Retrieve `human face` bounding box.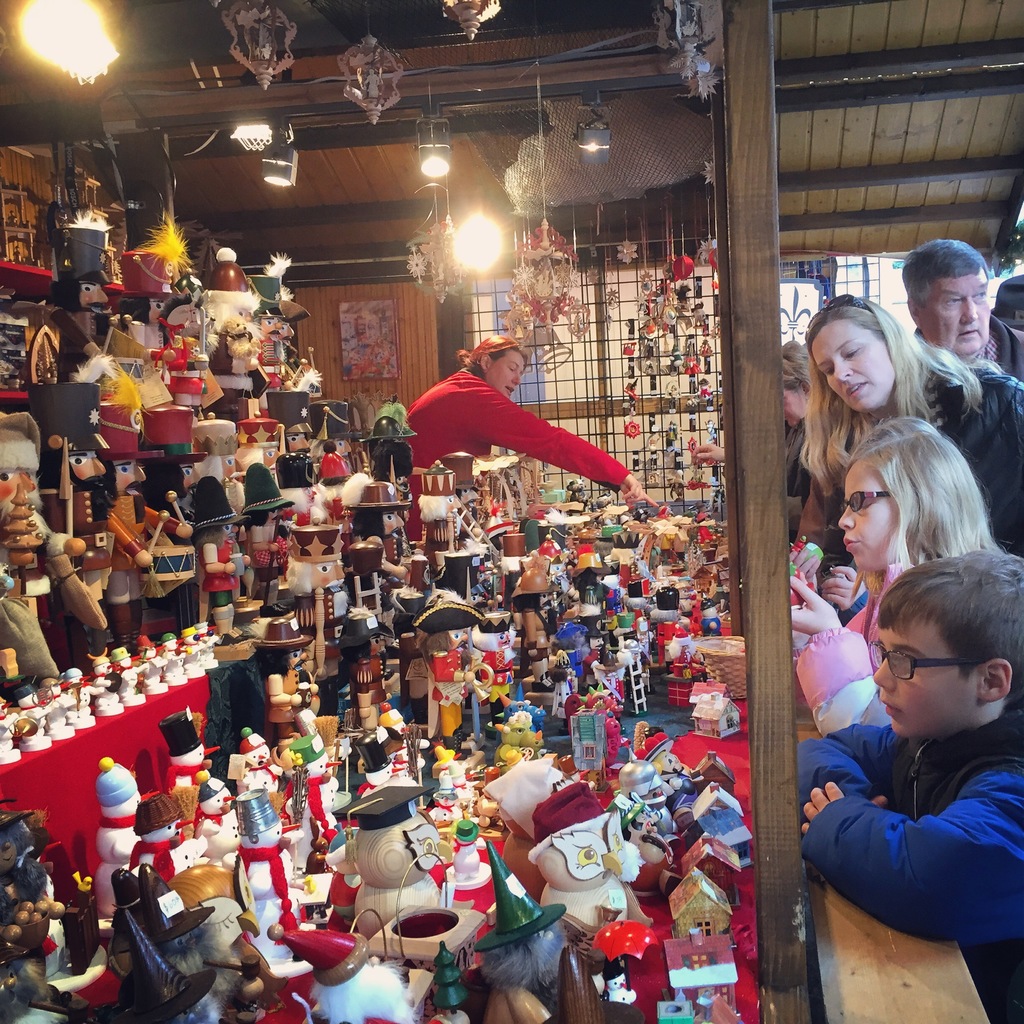
Bounding box: 806, 317, 898, 413.
